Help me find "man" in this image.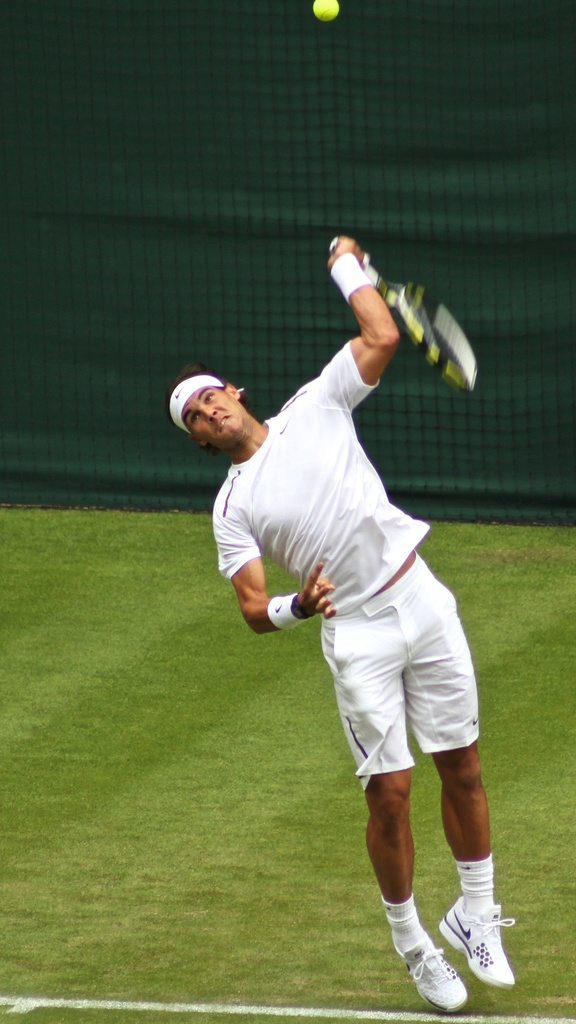
Found it: [198, 246, 494, 972].
